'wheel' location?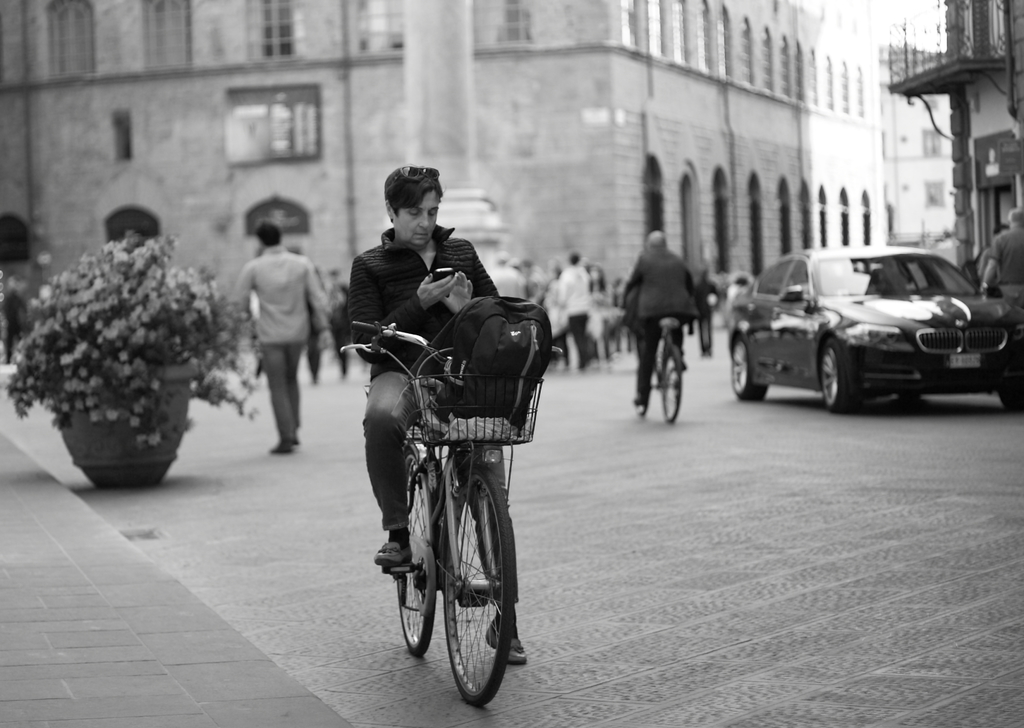
bbox=(662, 337, 685, 425)
